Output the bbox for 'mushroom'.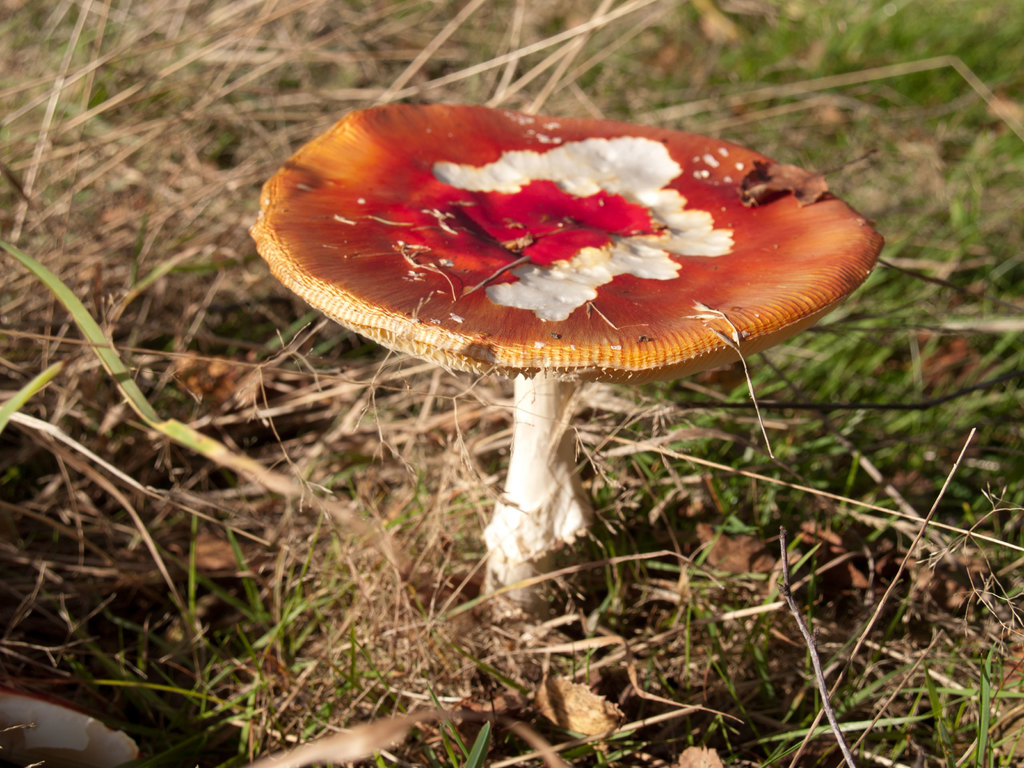
crop(232, 100, 881, 606).
